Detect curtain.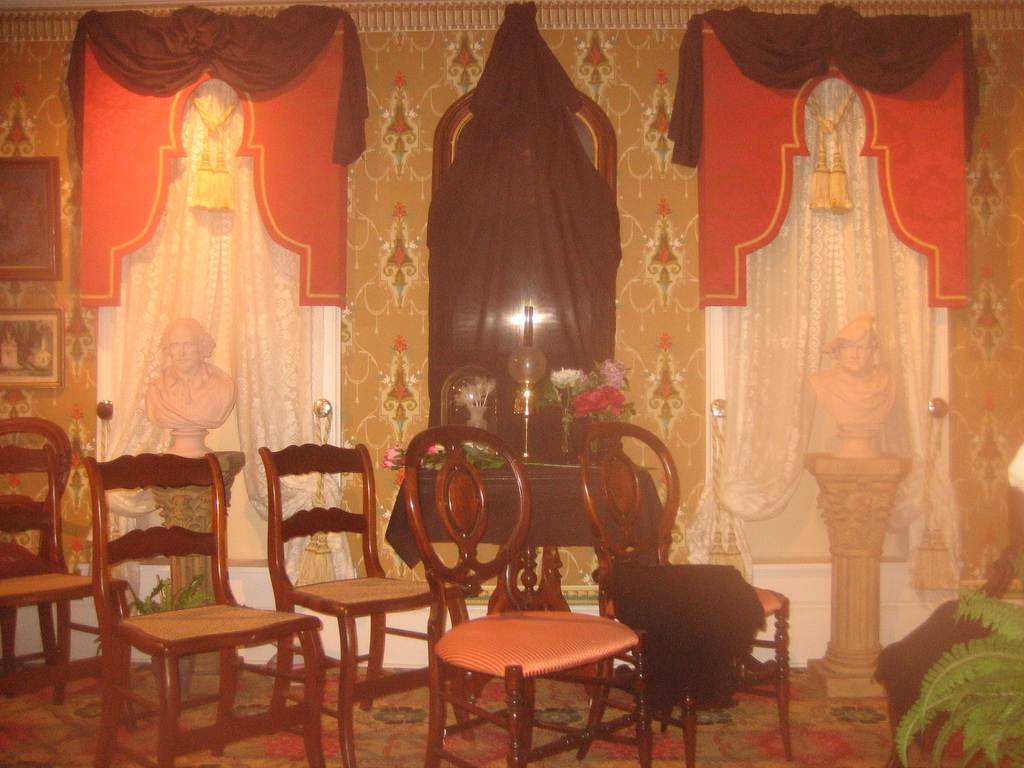
Detected at 664 2 984 170.
